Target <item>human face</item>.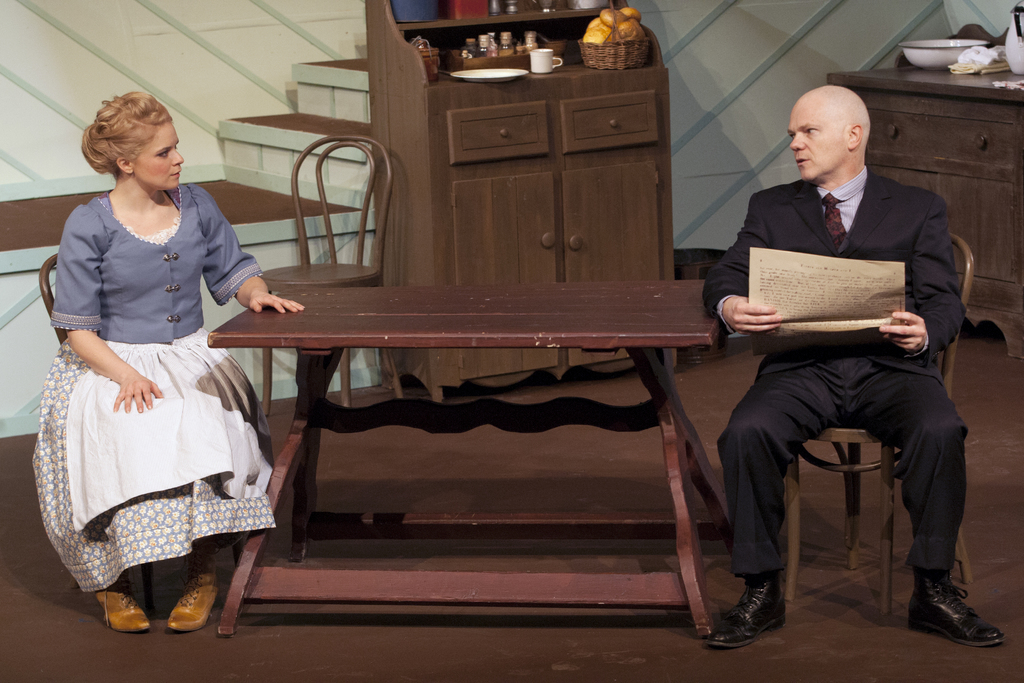
Target region: 134/111/185/188.
